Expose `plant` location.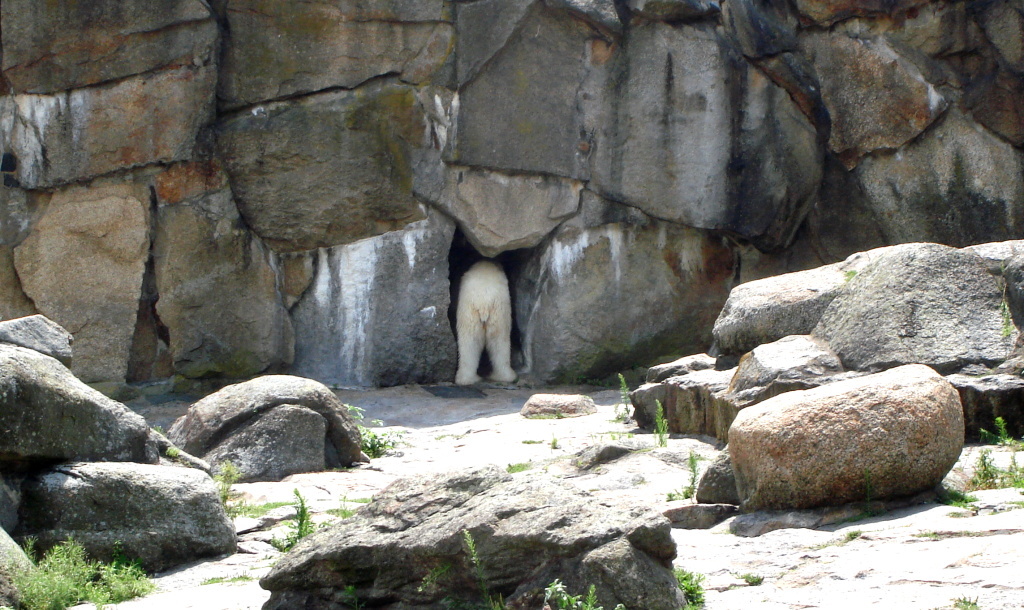
Exposed at l=966, t=453, r=1023, b=491.
